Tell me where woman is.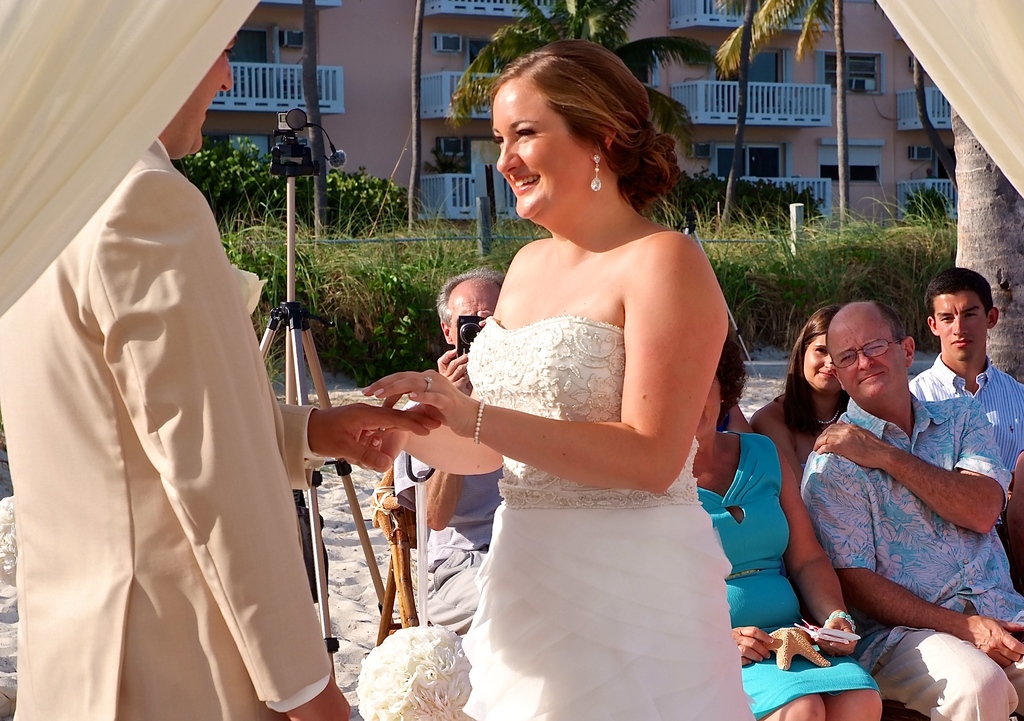
woman is at 406/55/788/720.
